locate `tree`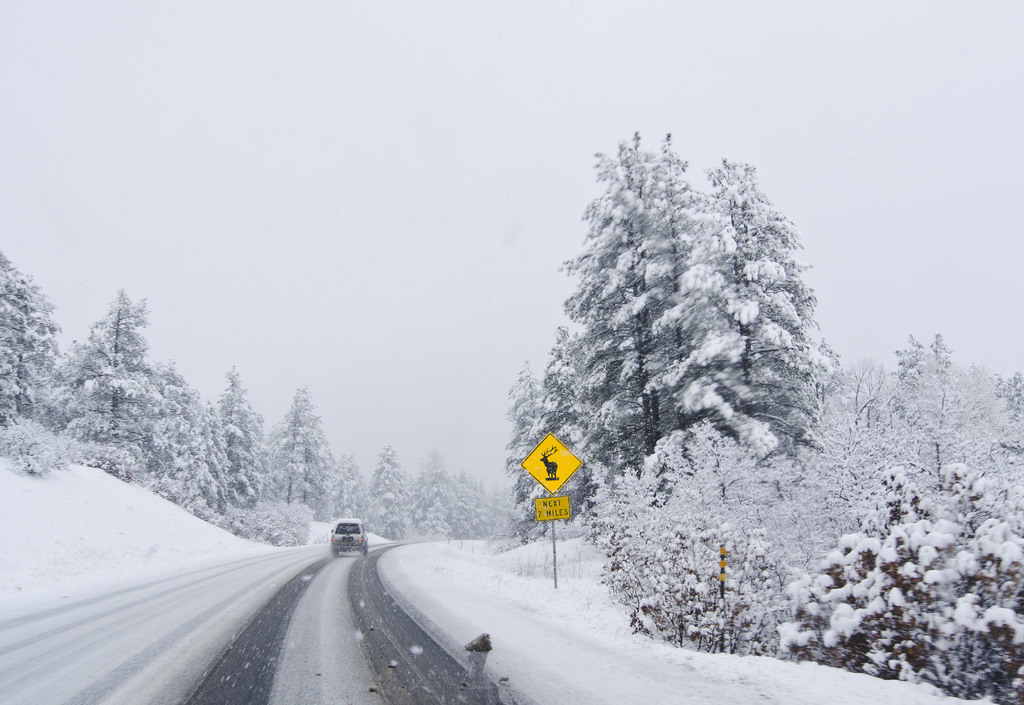
{"left": 156, "top": 384, "right": 231, "bottom": 523}
